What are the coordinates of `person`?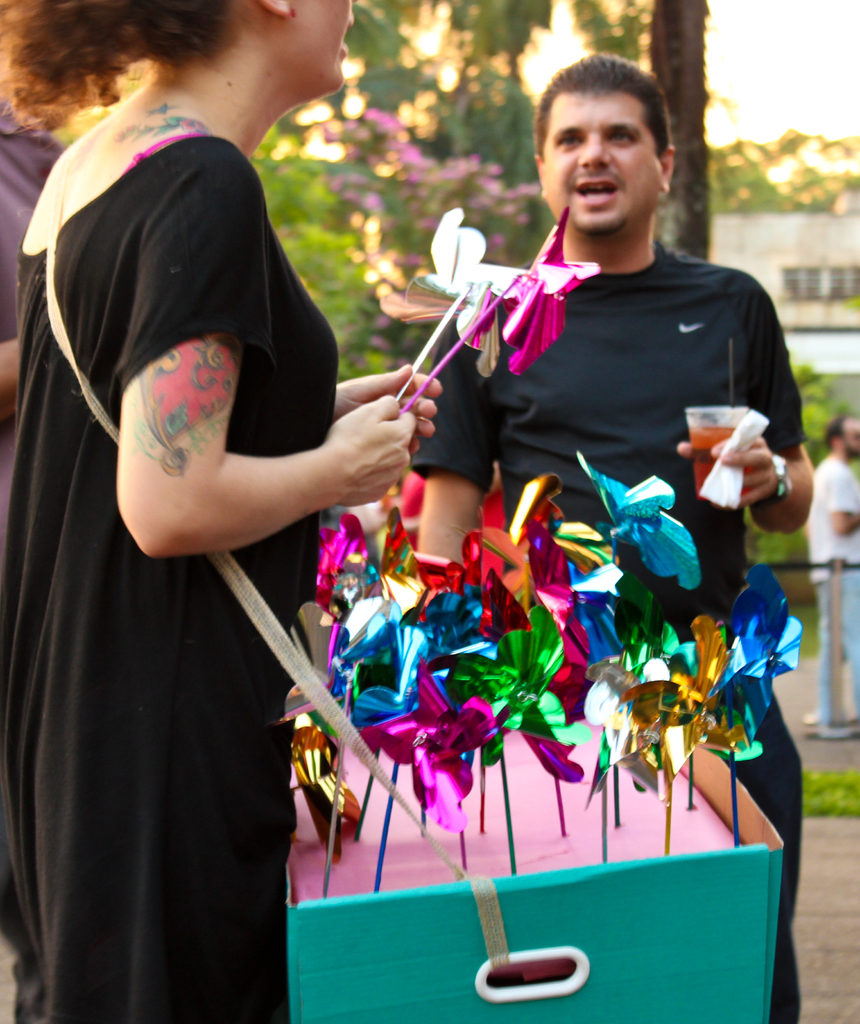
402:41:811:1023.
